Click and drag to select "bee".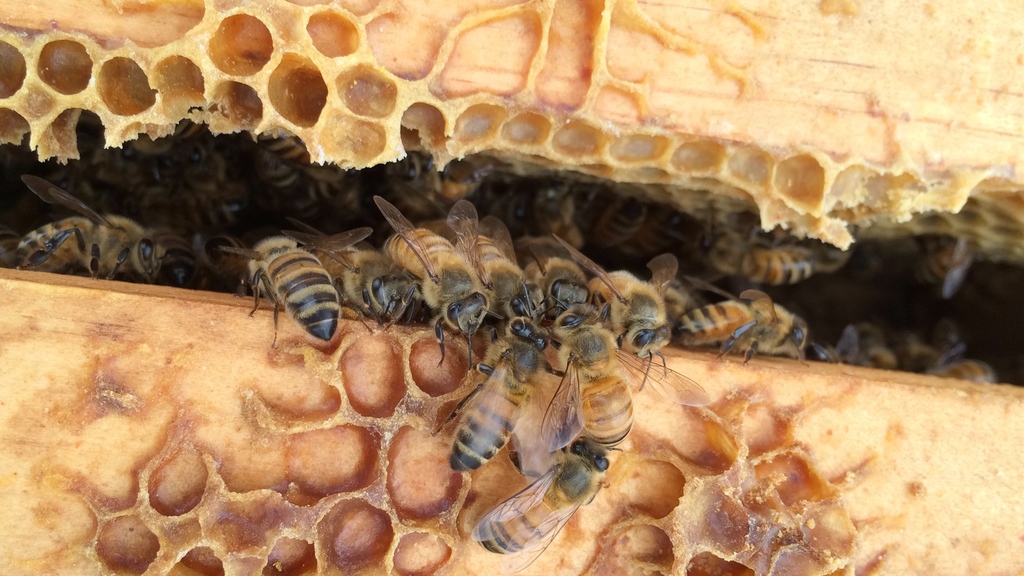
Selection: left=467, top=415, right=607, bottom=557.
